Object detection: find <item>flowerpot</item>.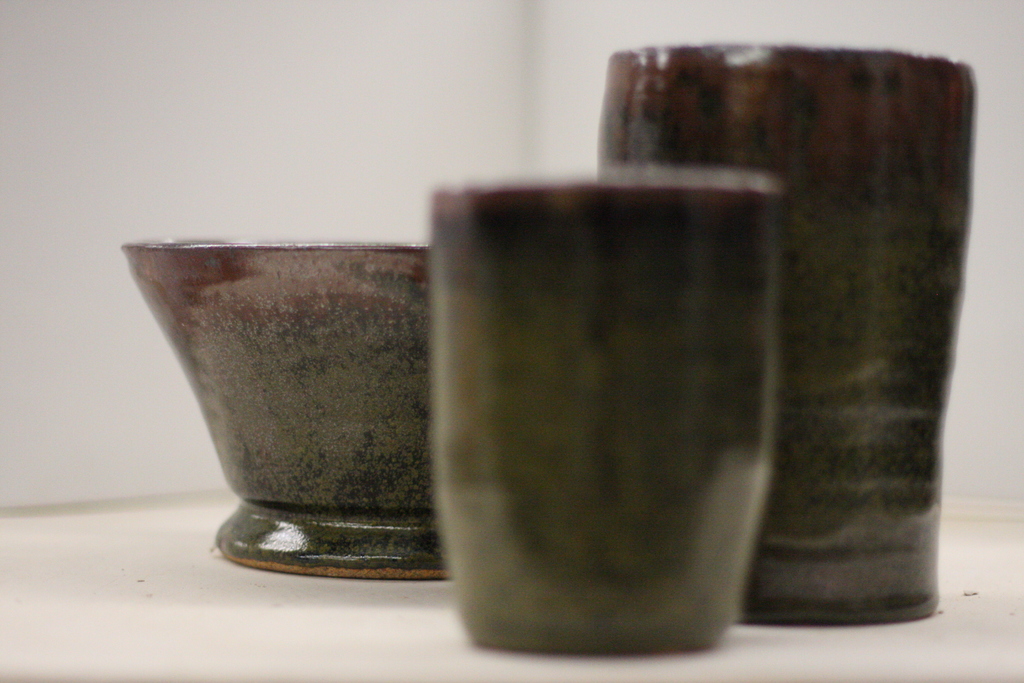
x1=596 y1=42 x2=972 y2=625.
